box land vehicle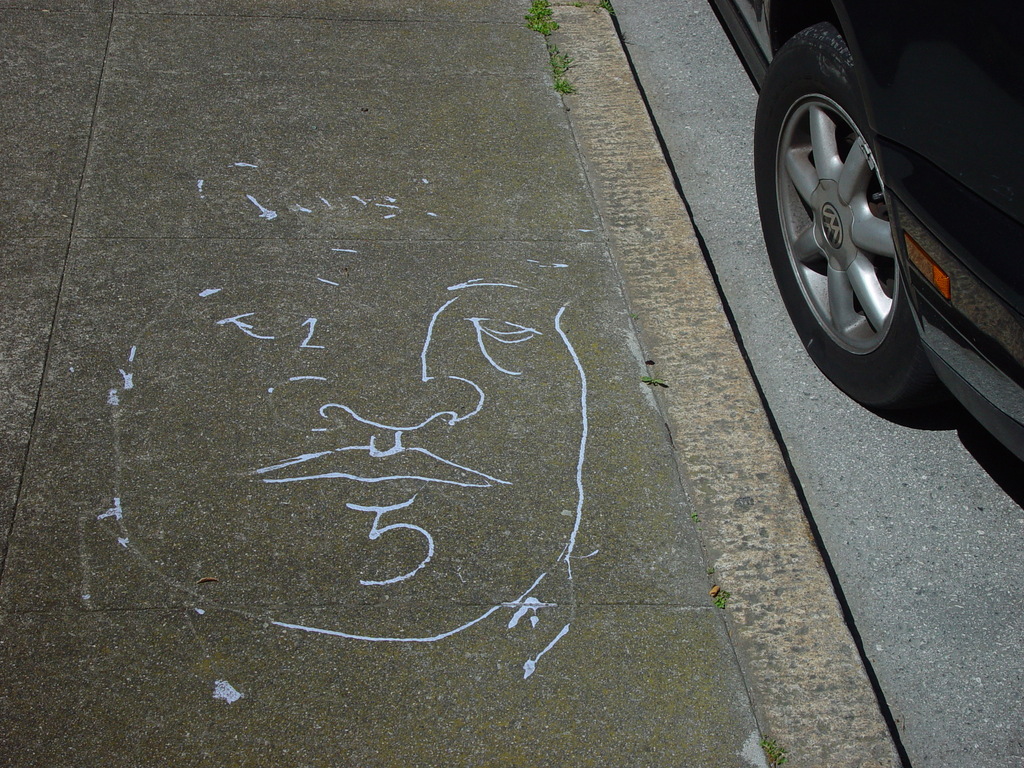
bbox(759, 2, 1004, 444)
